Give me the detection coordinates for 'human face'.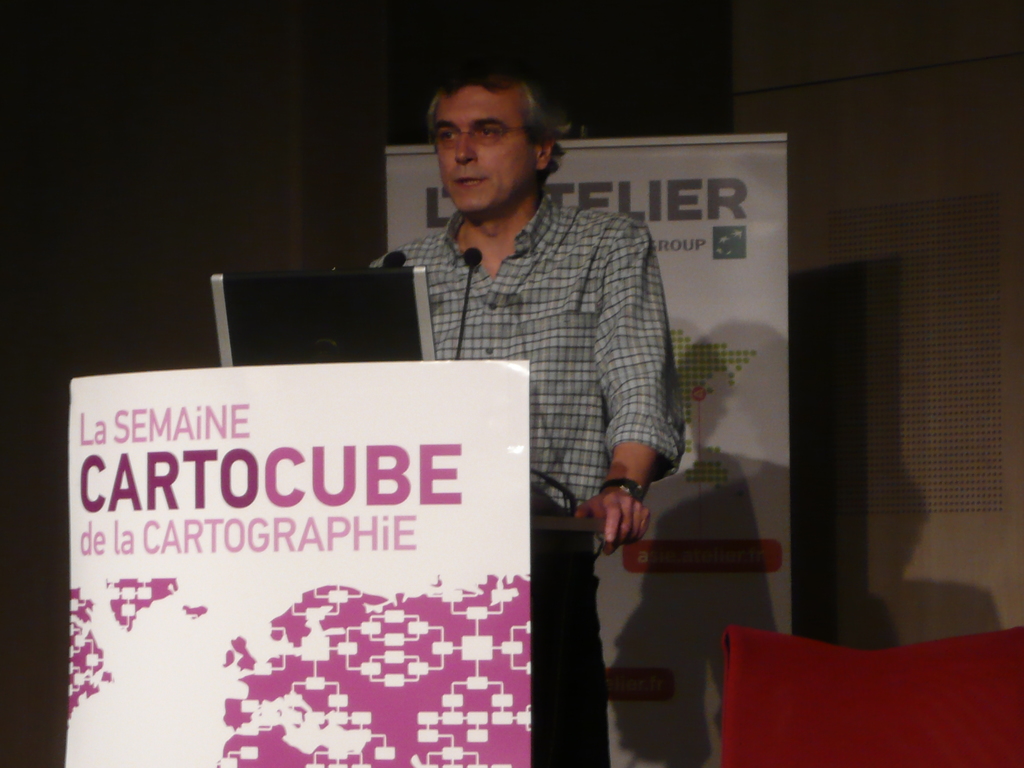
select_region(433, 85, 529, 211).
